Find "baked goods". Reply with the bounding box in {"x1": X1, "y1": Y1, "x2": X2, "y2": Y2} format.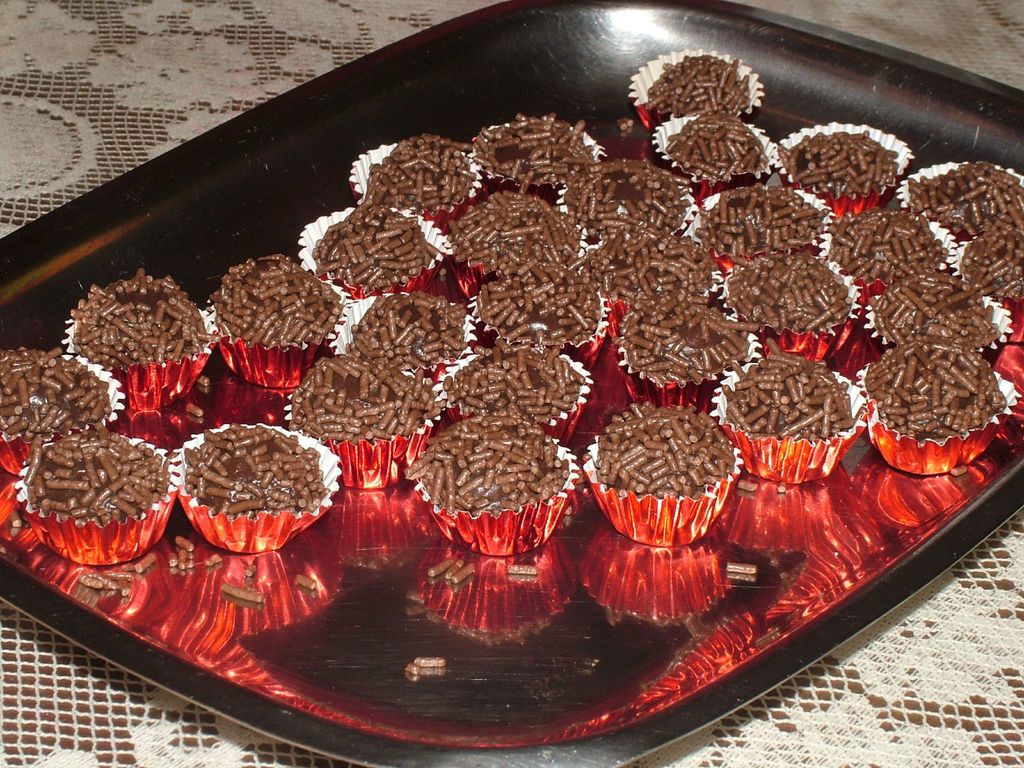
{"x1": 410, "y1": 412, "x2": 562, "y2": 515}.
